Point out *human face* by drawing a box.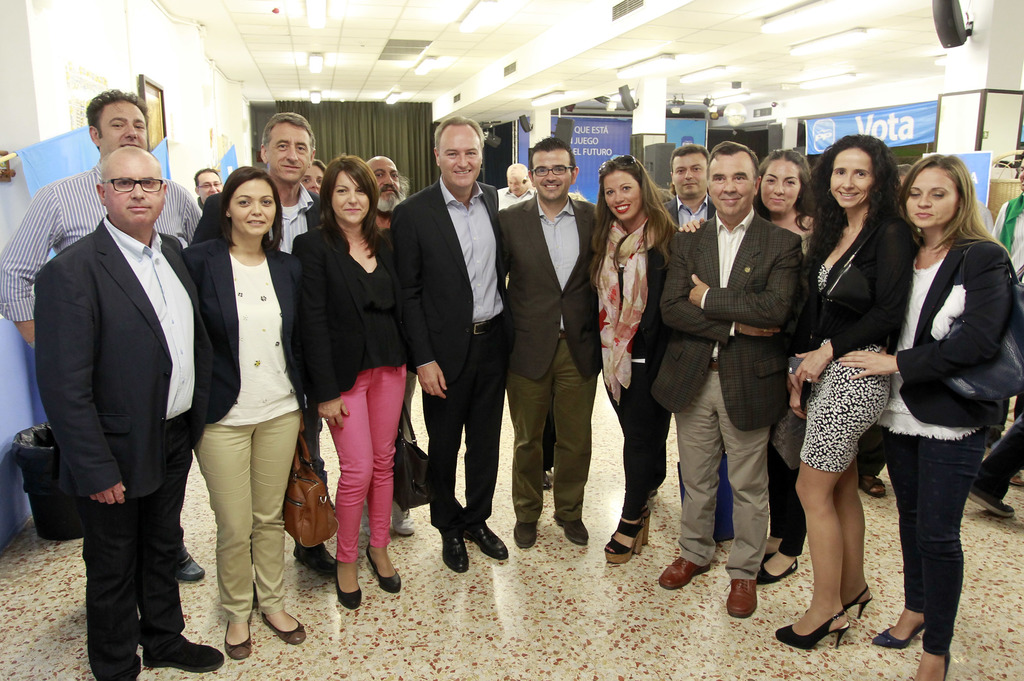
bbox(903, 167, 958, 231).
